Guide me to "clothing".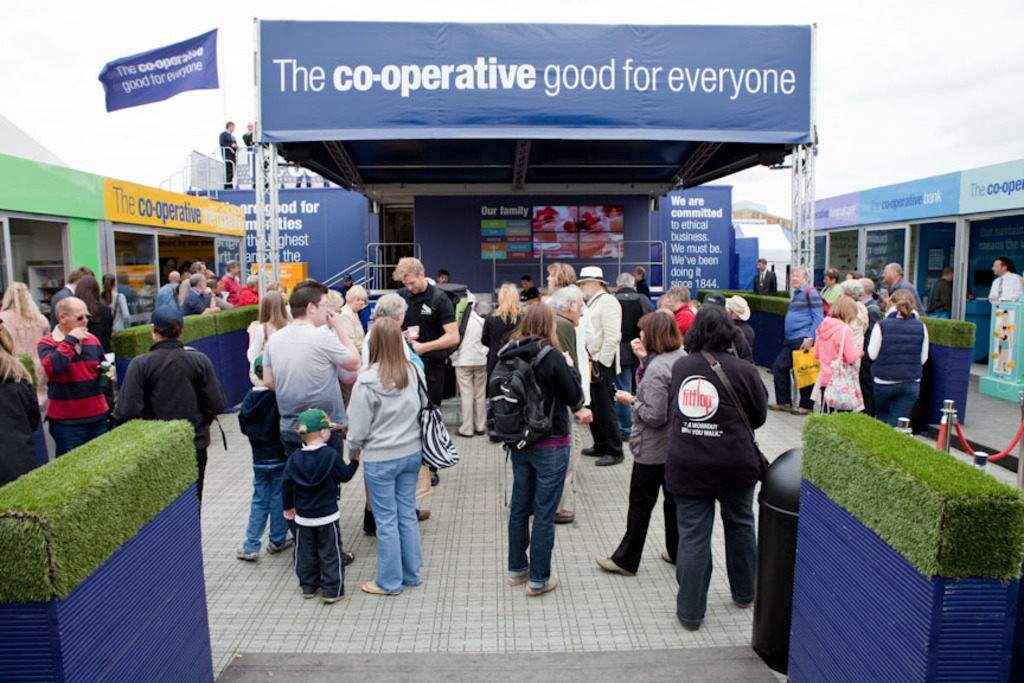
Guidance: 577,288,619,451.
